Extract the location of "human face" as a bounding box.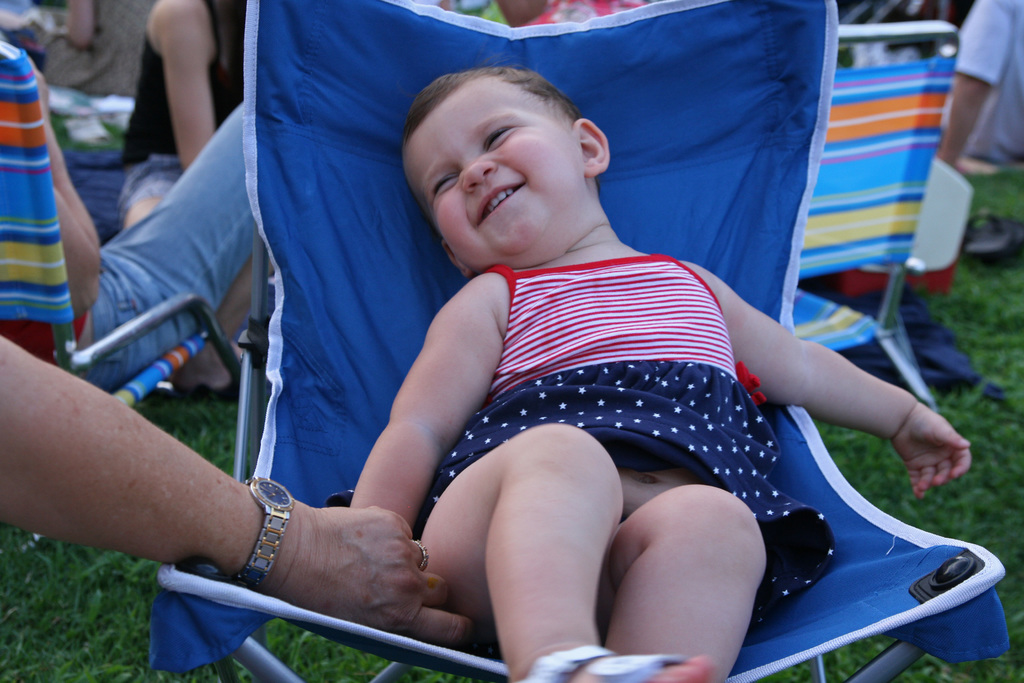
(left=401, top=83, right=583, bottom=254).
